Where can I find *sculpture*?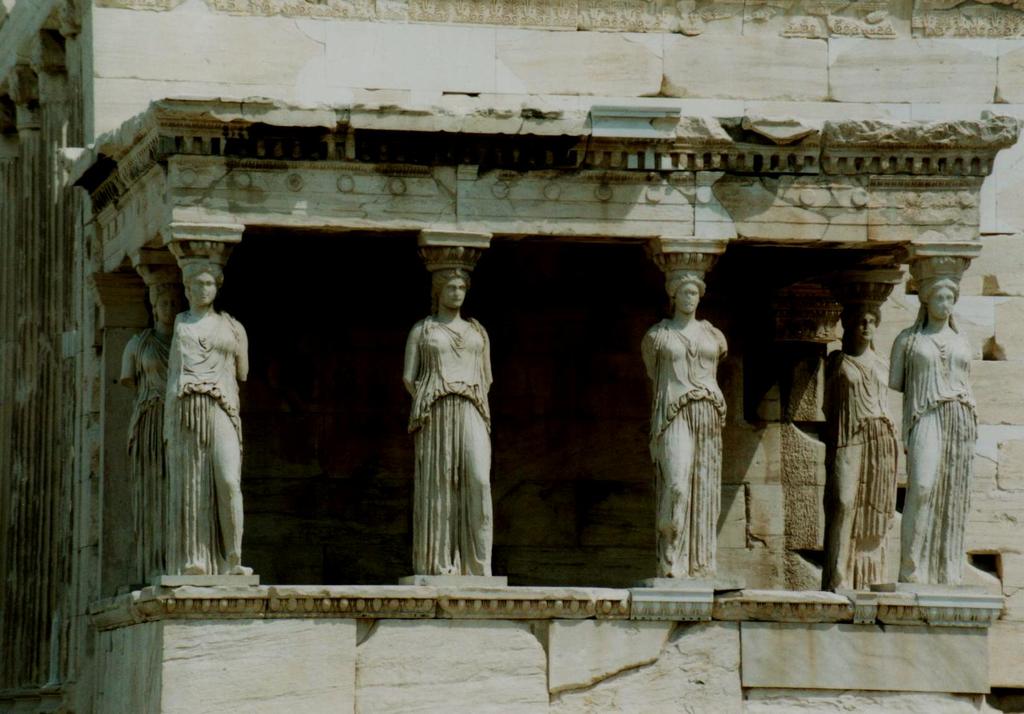
You can find it at x1=635 y1=274 x2=733 y2=581.
